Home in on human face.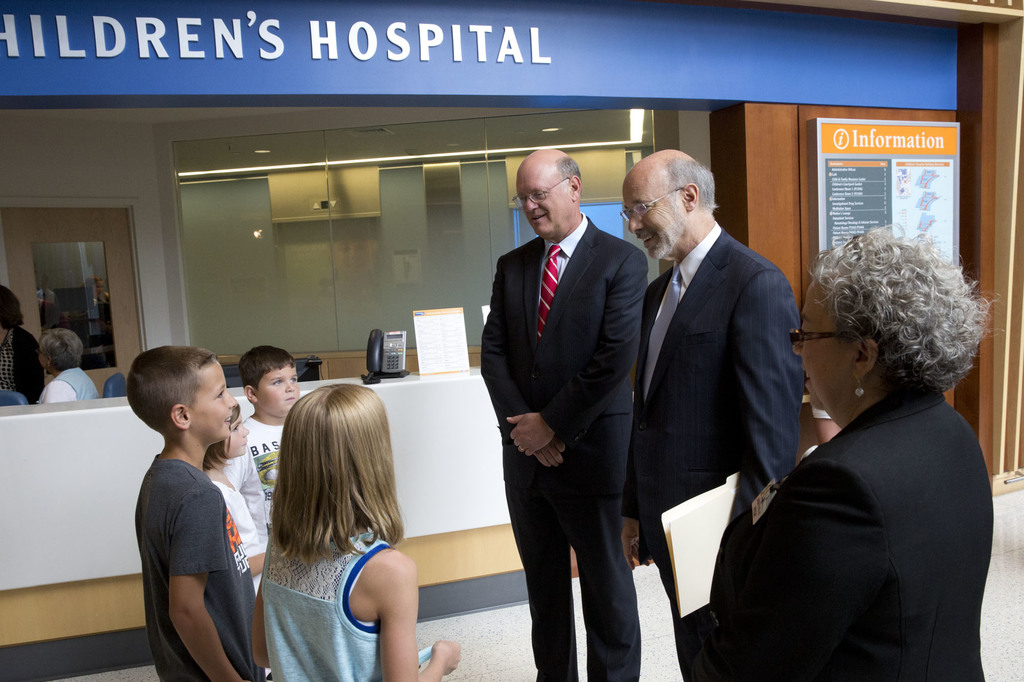
Homed in at (x1=514, y1=173, x2=575, y2=235).
